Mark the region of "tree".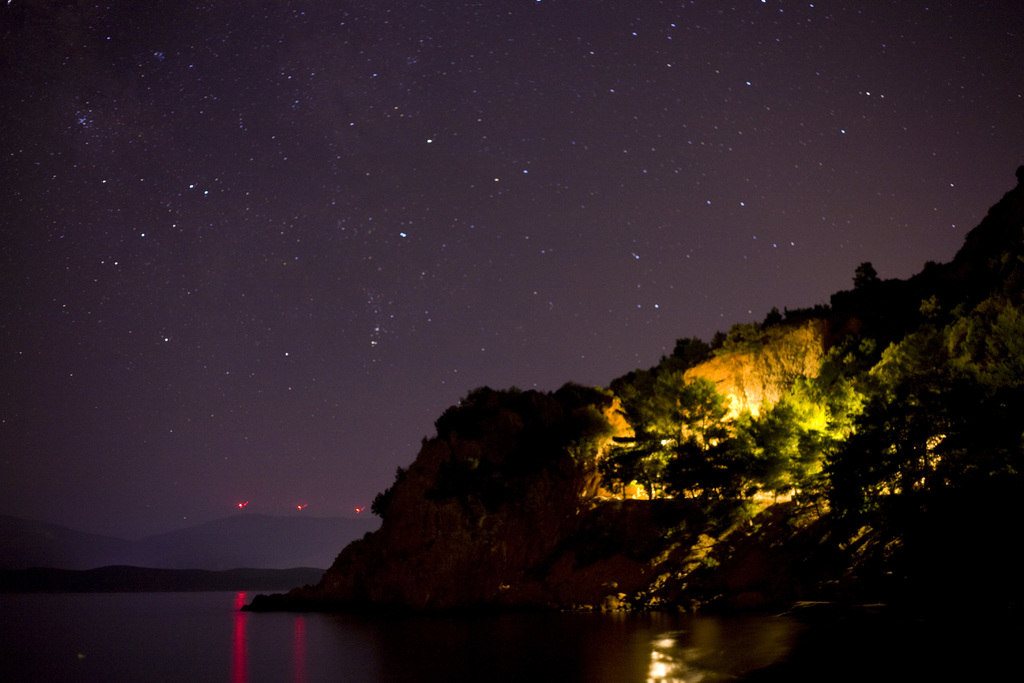
Region: bbox=(600, 438, 669, 504).
